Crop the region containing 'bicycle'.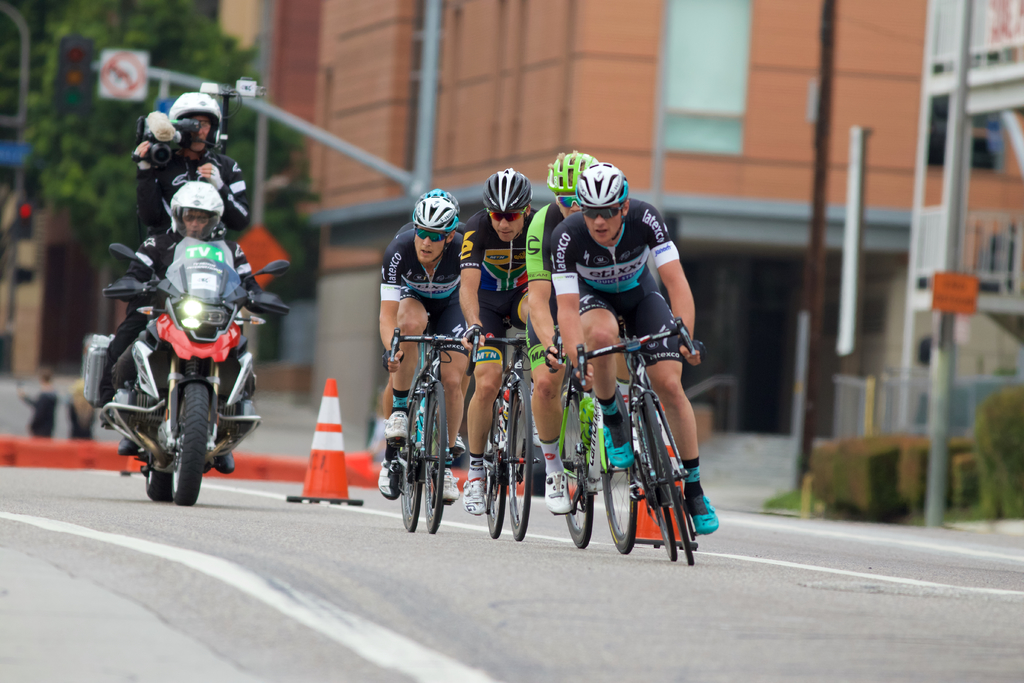
Crop region: 462/328/542/541.
